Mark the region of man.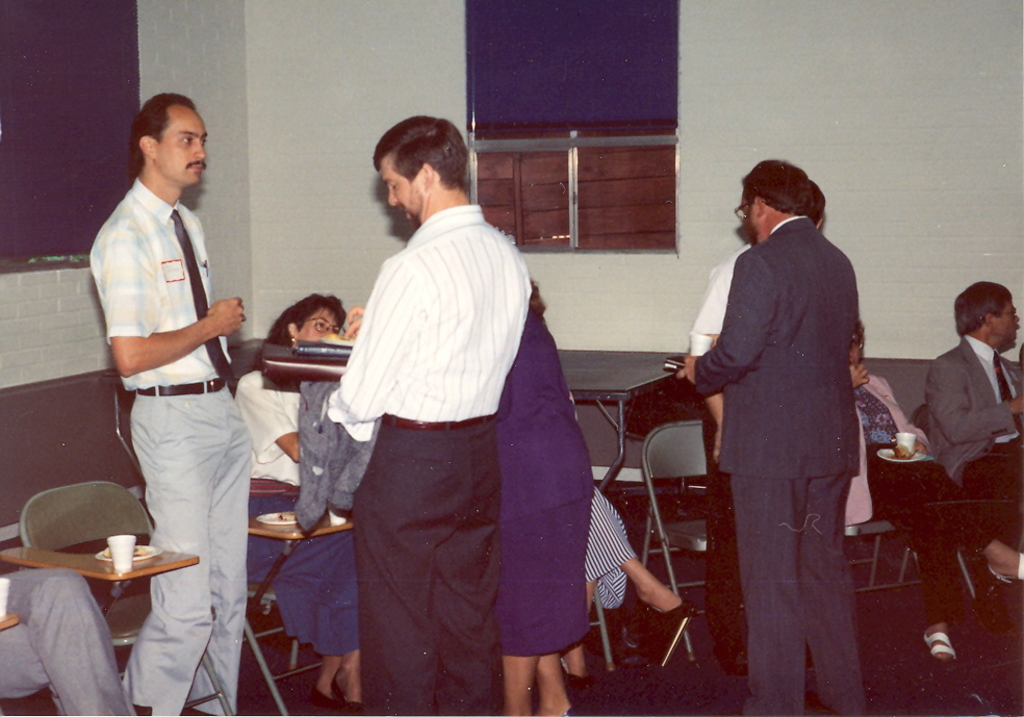
Region: Rect(690, 146, 895, 700).
